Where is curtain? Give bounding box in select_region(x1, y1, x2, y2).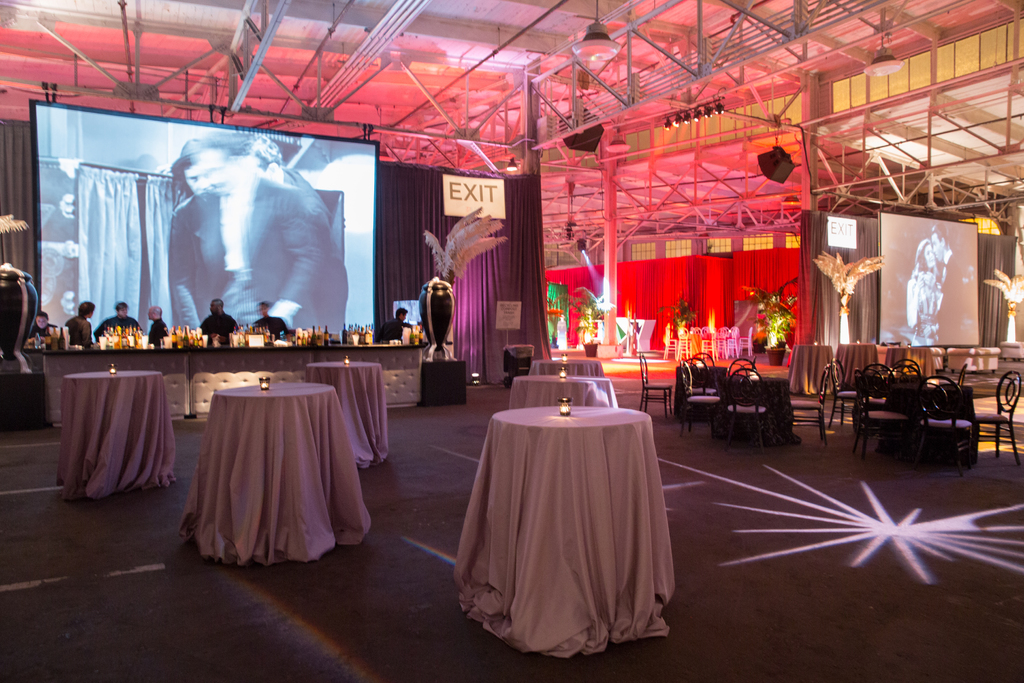
select_region(378, 156, 552, 383).
